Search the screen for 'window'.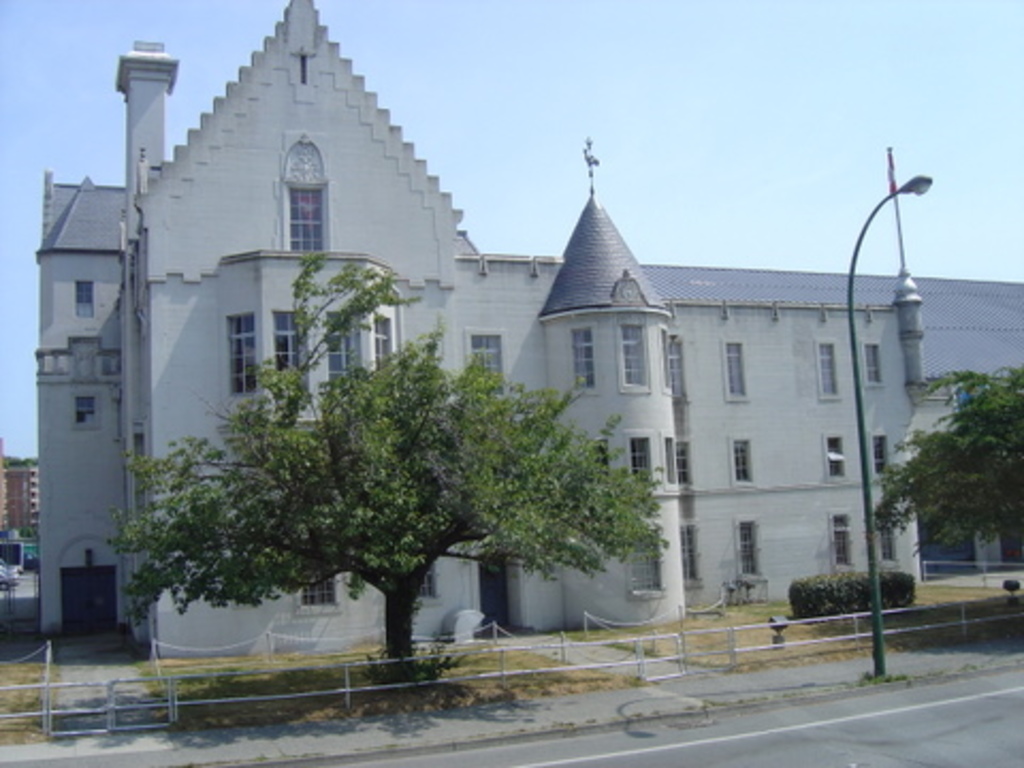
Found at crop(418, 563, 439, 604).
